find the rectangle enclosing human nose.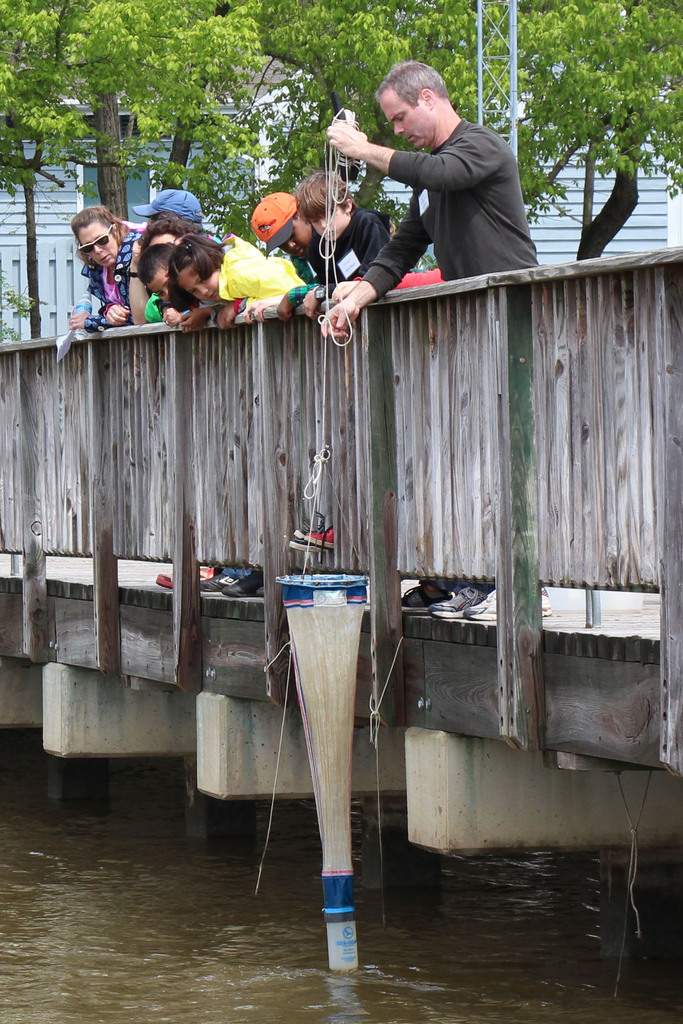
x1=393 y1=122 x2=404 y2=134.
